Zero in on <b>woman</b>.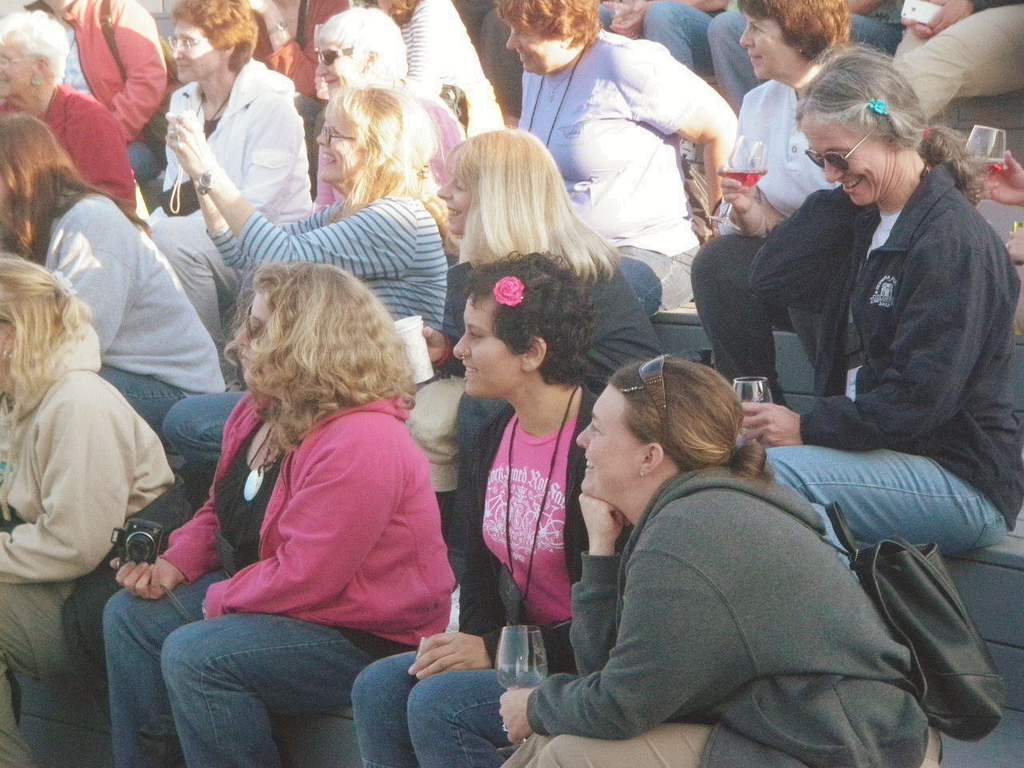
Zeroed in: <box>0,248,177,767</box>.
